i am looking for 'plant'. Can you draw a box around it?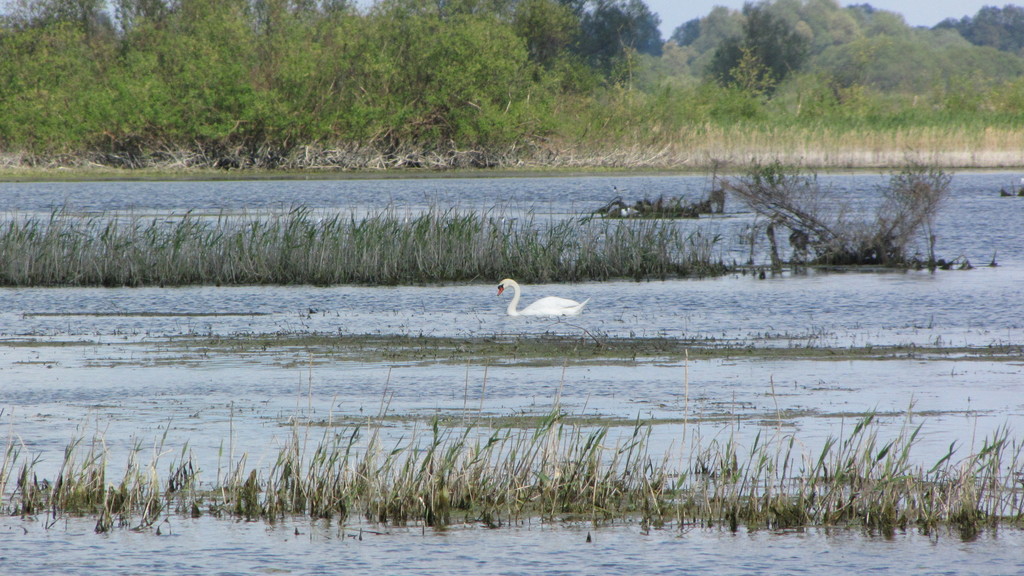
Sure, the bounding box is [x1=989, y1=238, x2=998, y2=262].
